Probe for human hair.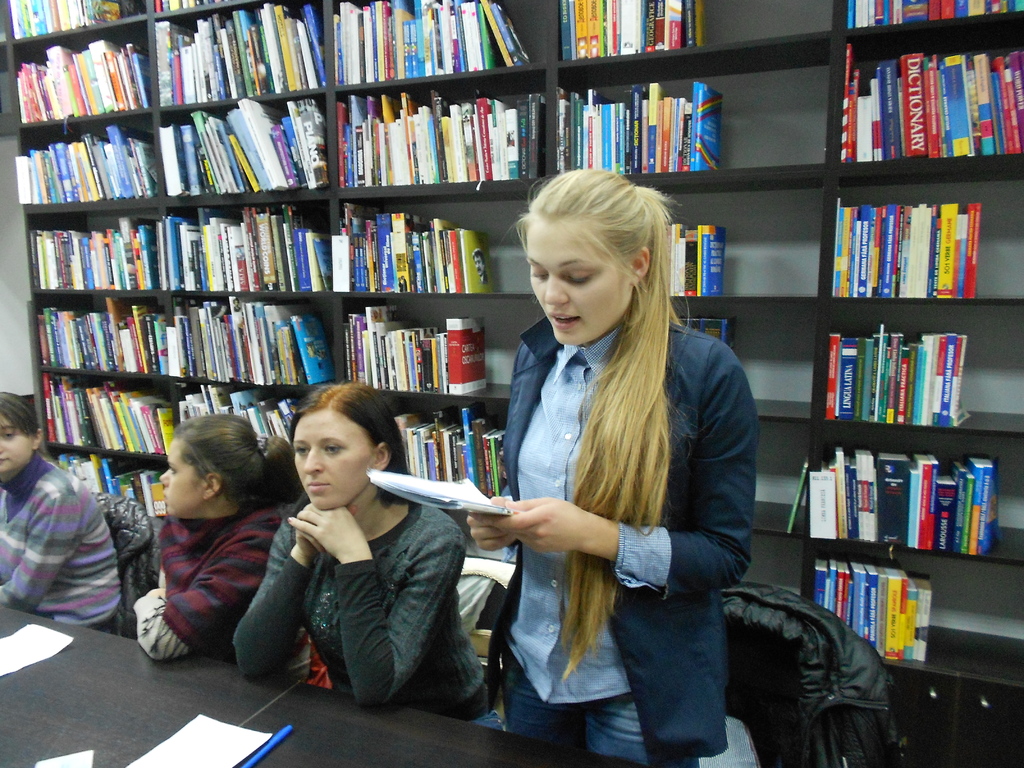
Probe result: x1=504 y1=164 x2=682 y2=683.
